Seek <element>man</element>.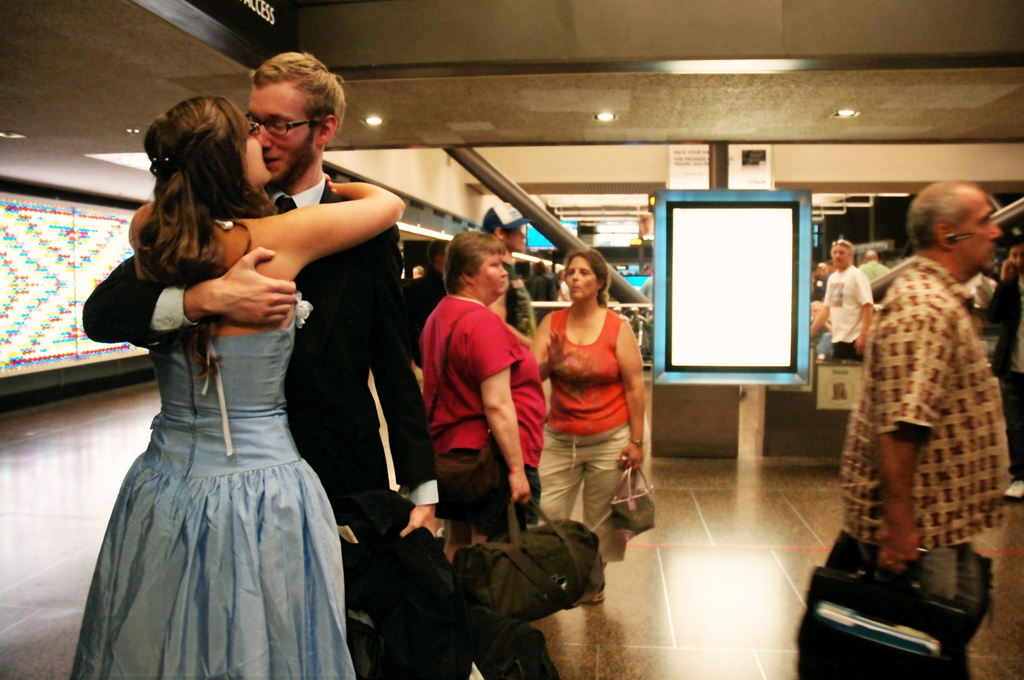
region(797, 235, 864, 363).
